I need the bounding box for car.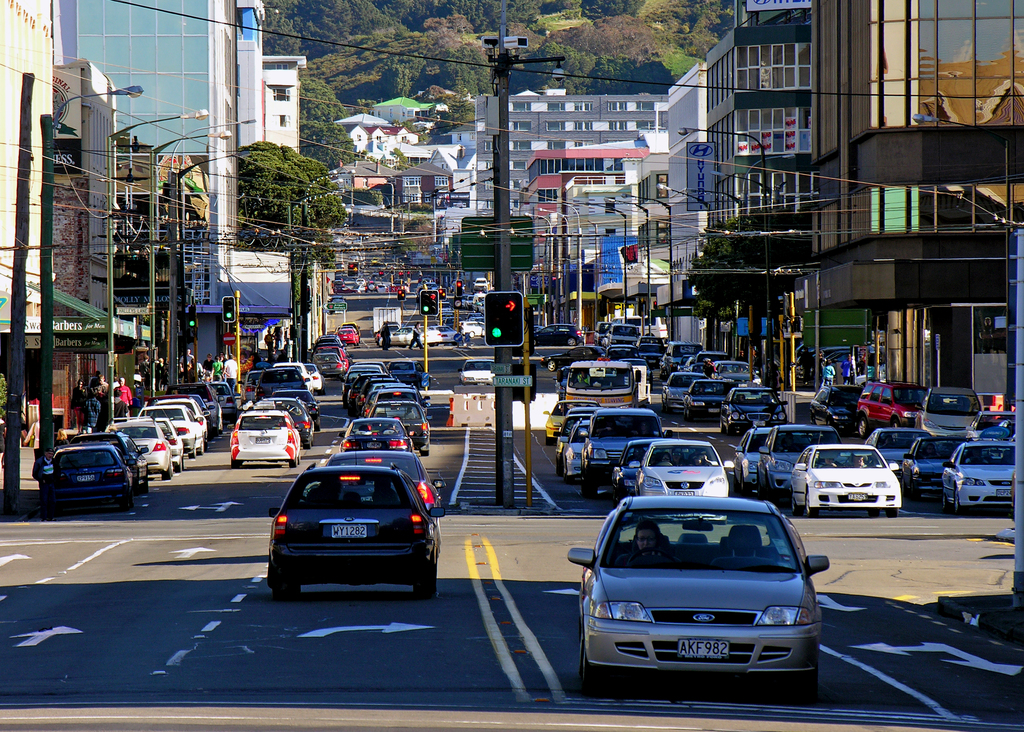
Here it is: 569:484:836:704.
